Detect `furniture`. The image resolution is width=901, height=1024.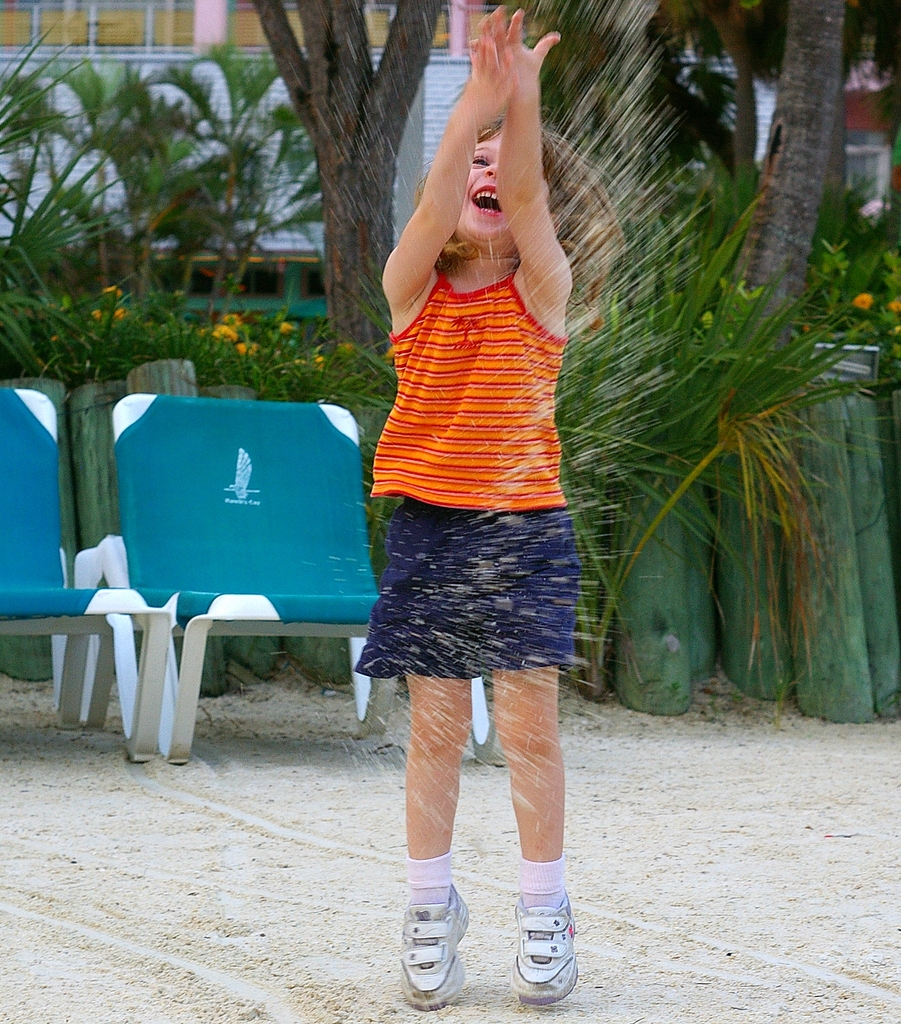
(112,389,507,767).
